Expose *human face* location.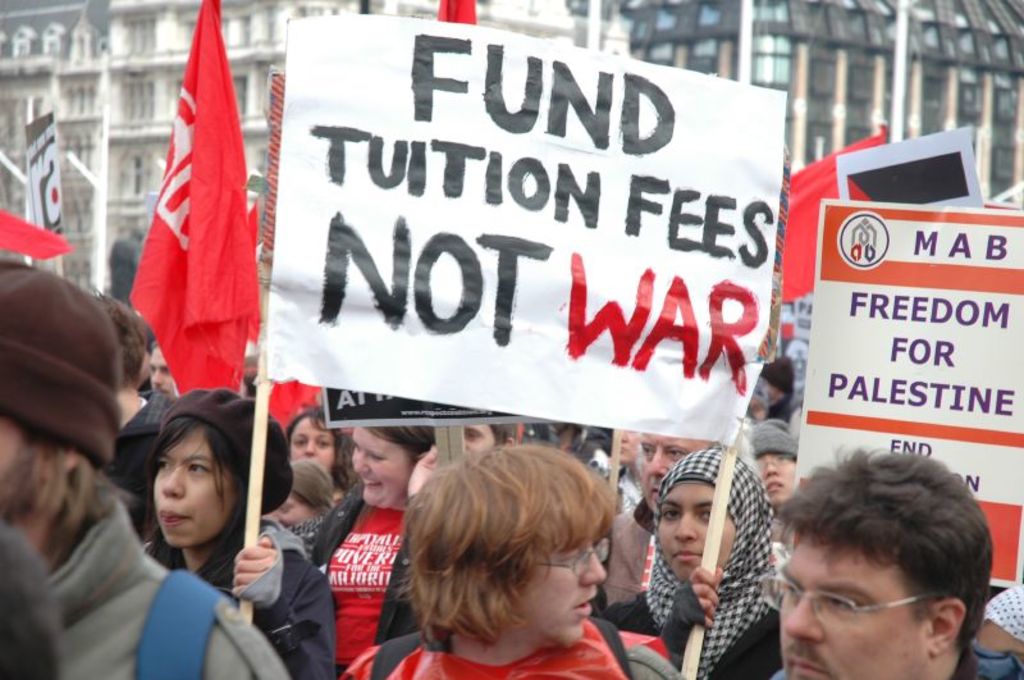
Exposed at bbox(791, 344, 810, 379).
